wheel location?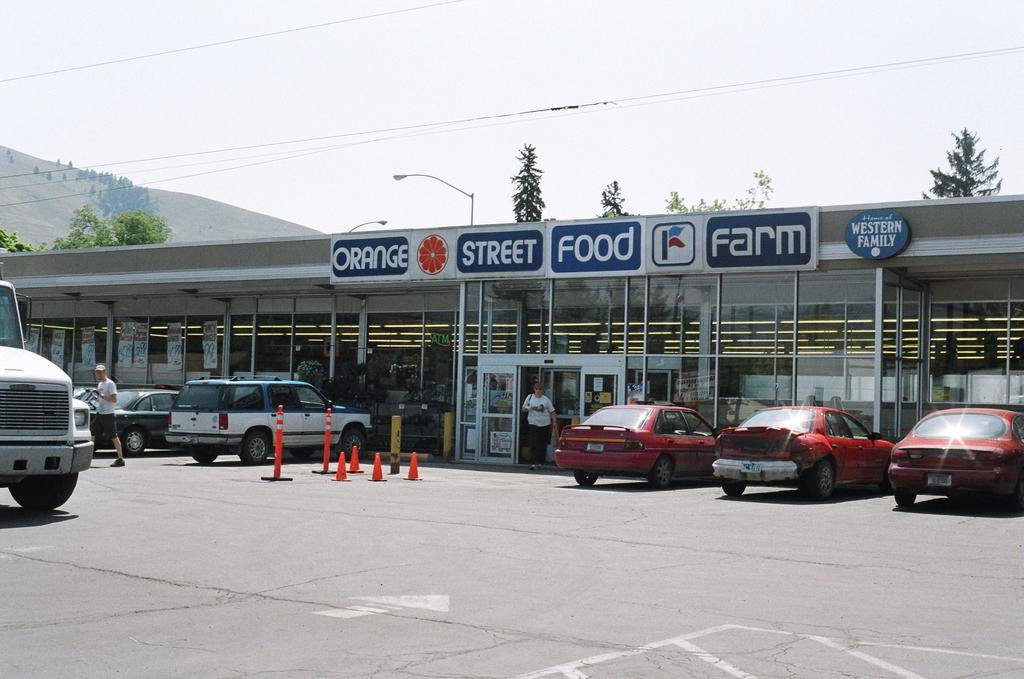
box(648, 447, 676, 493)
